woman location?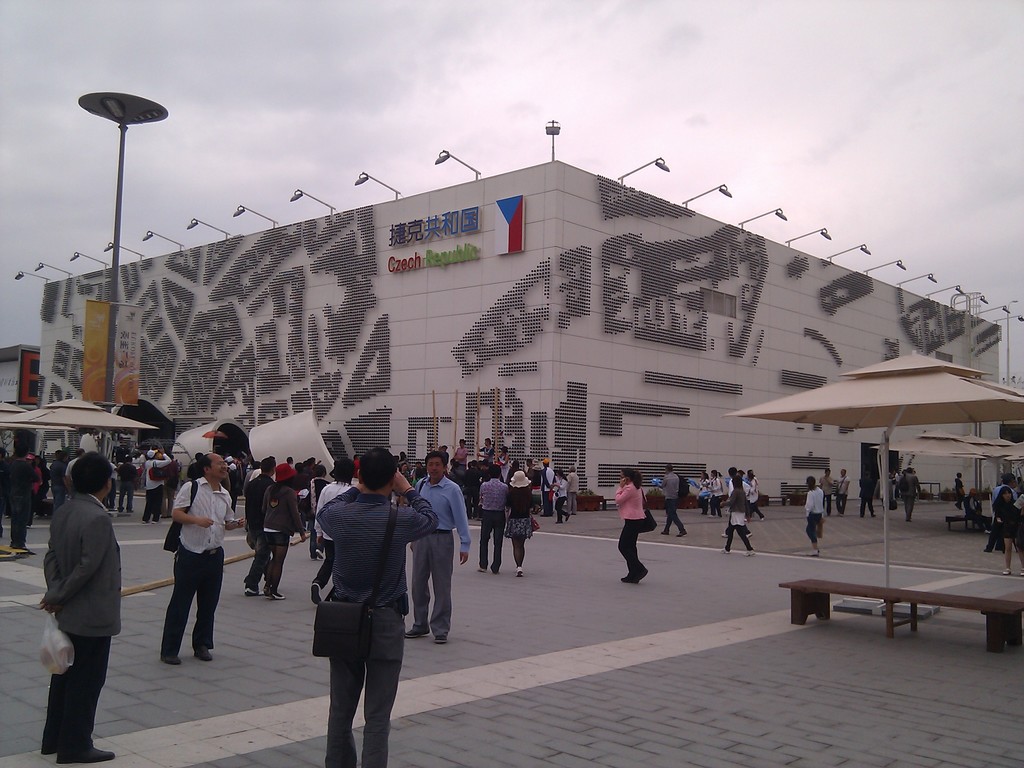
614,471,649,582
